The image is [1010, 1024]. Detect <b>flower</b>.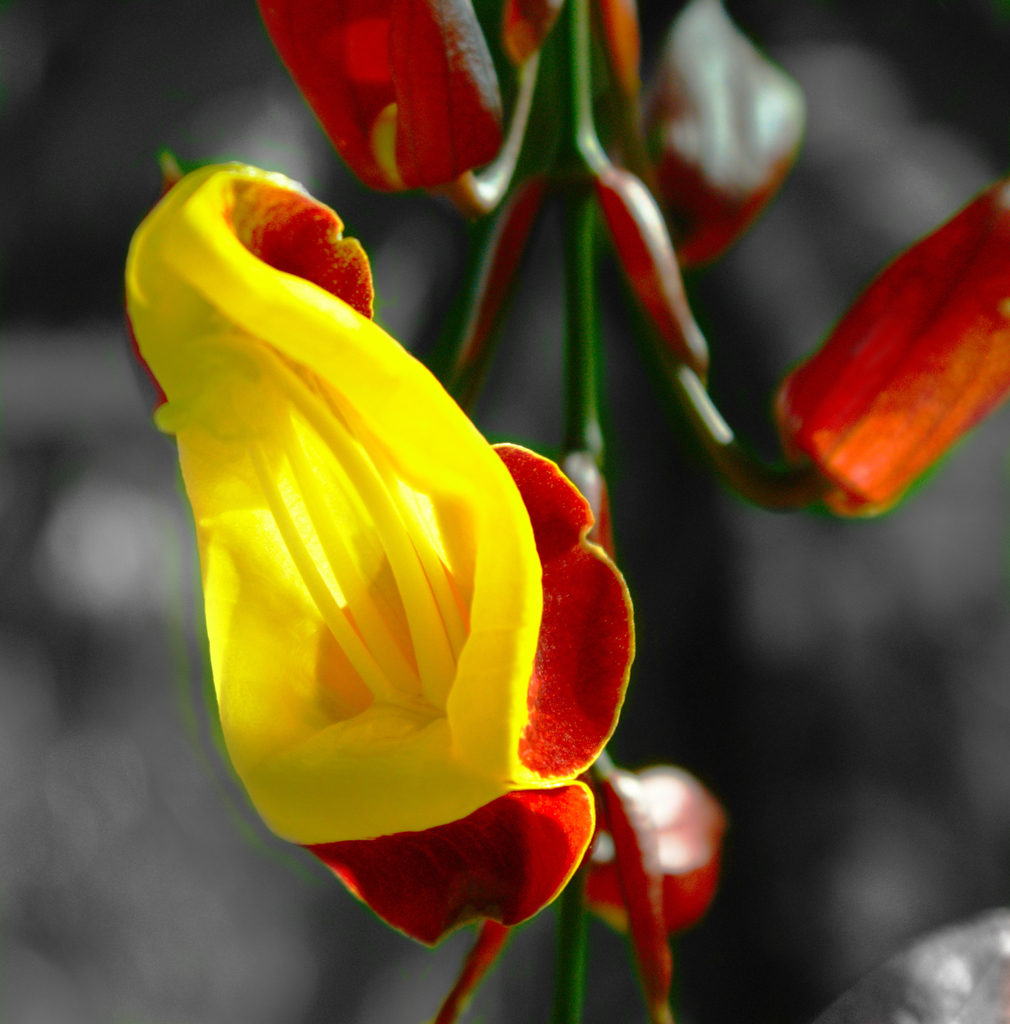
Detection: 250,0,497,183.
